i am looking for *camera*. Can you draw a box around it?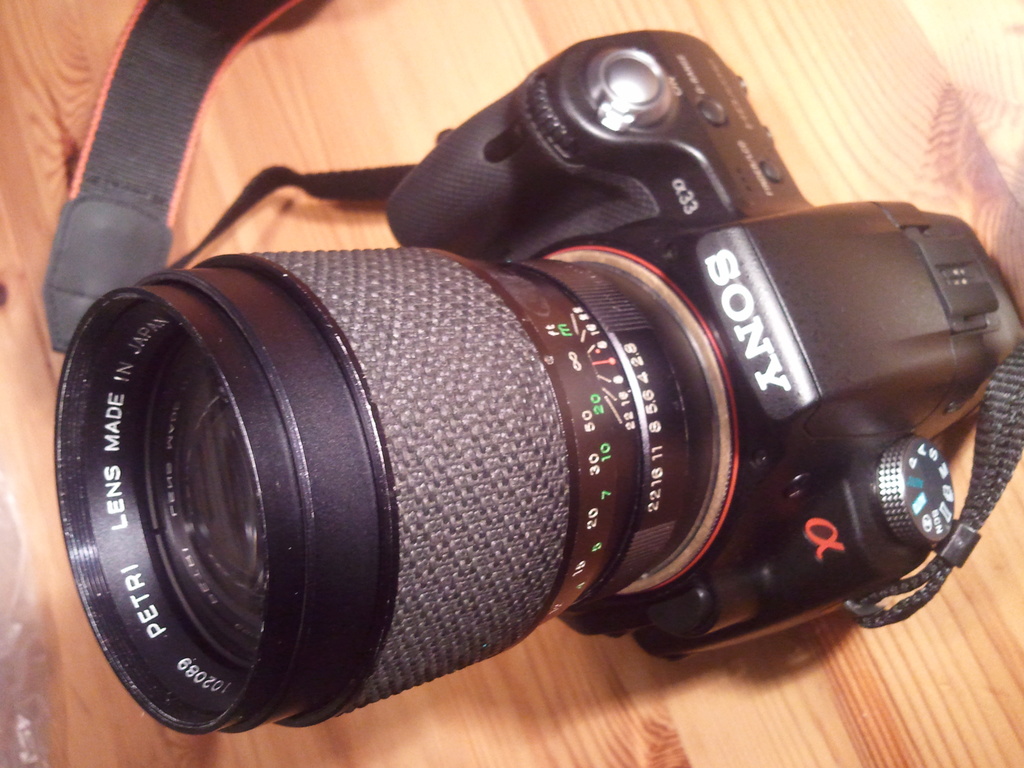
Sure, the bounding box is [60, 40, 986, 749].
